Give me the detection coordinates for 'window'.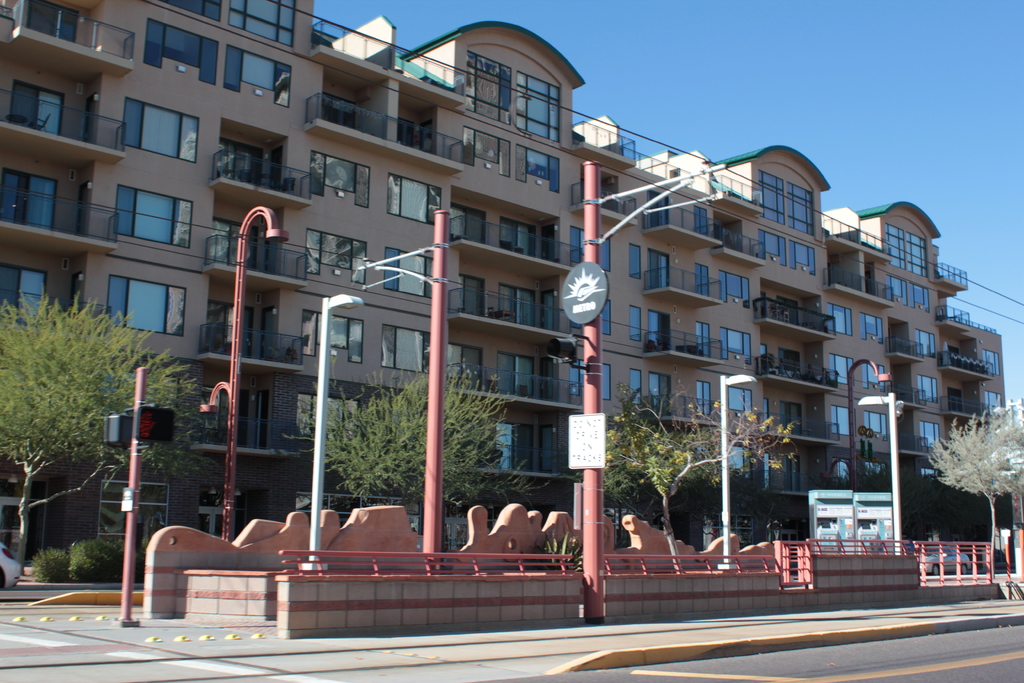
(x1=515, y1=140, x2=561, y2=194).
